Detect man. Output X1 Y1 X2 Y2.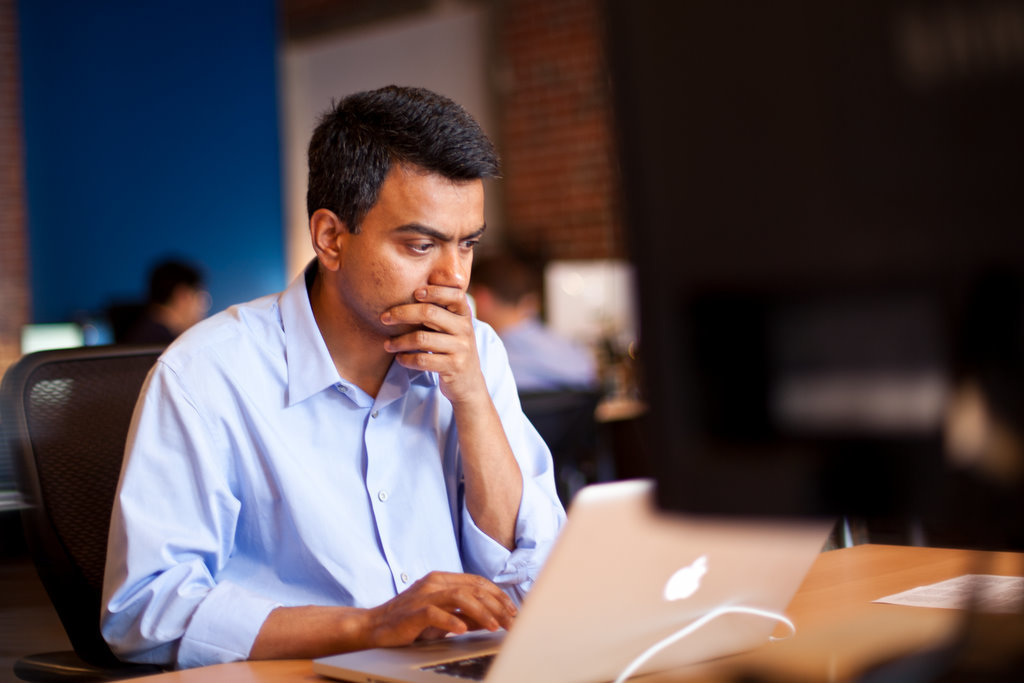
94 87 570 670.
